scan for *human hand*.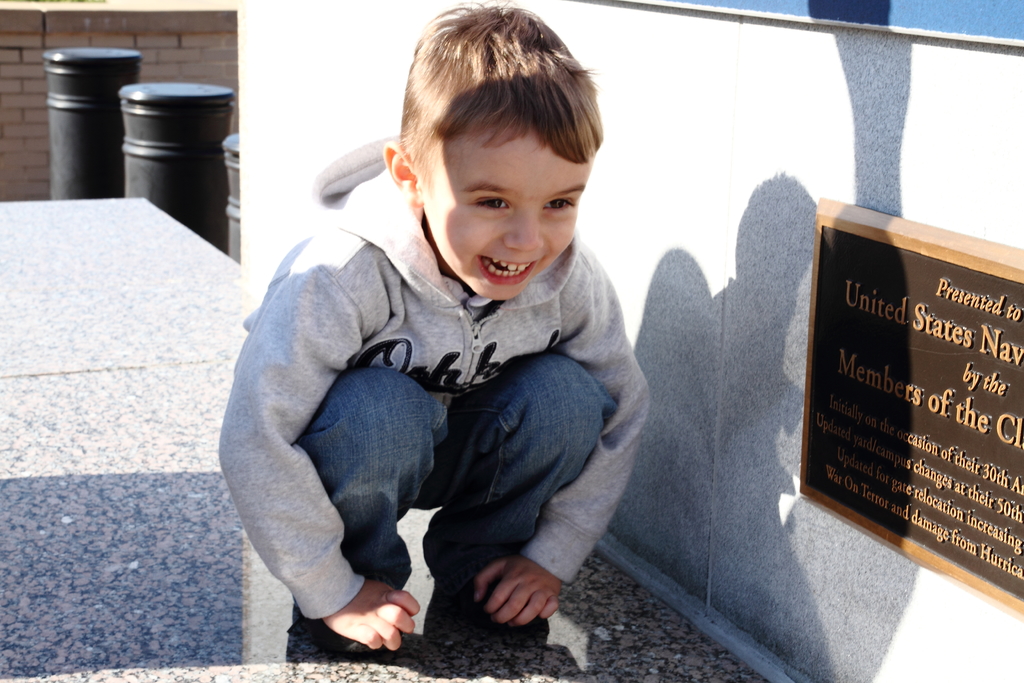
Scan result: (472,558,565,632).
